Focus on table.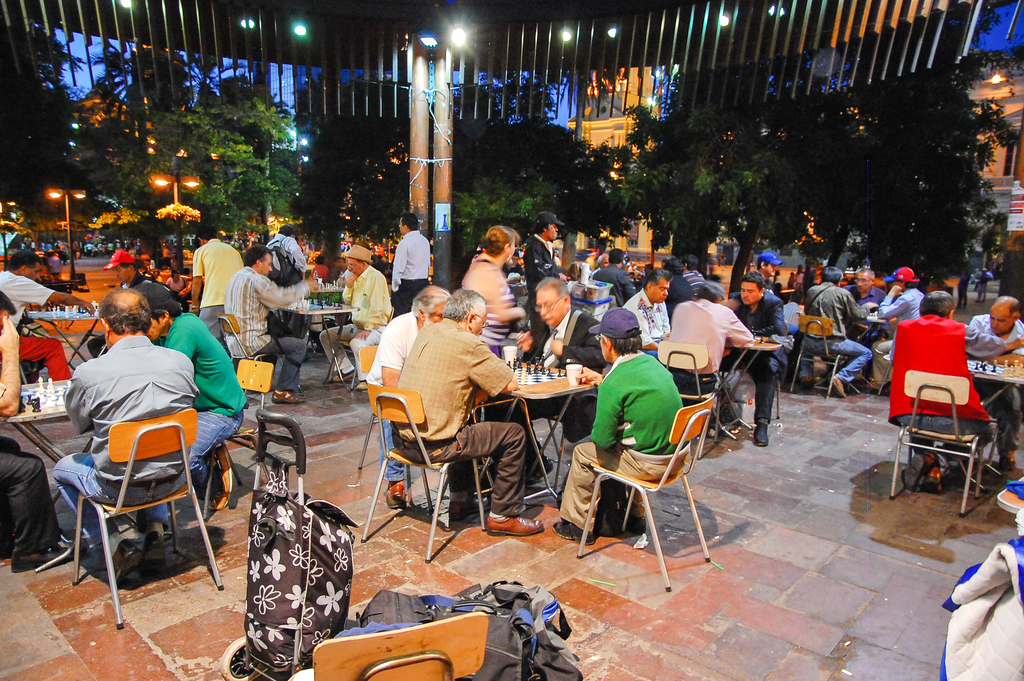
Focused at l=285, t=305, r=353, b=381.
